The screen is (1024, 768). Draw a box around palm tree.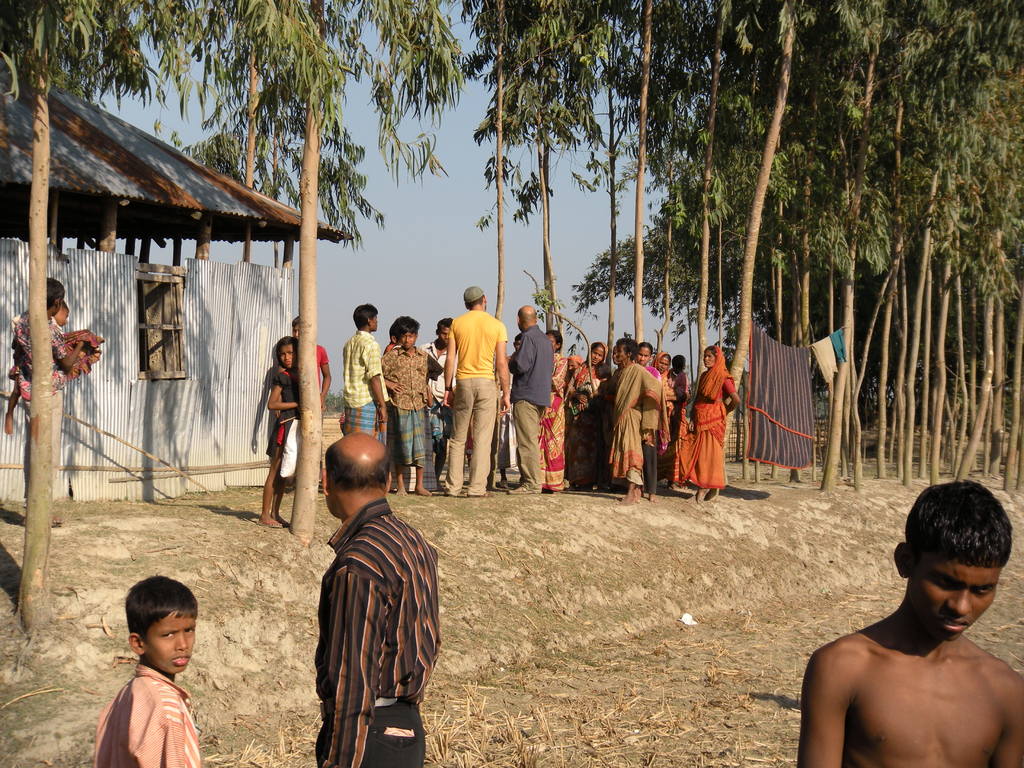
[left=876, top=4, right=971, bottom=451].
